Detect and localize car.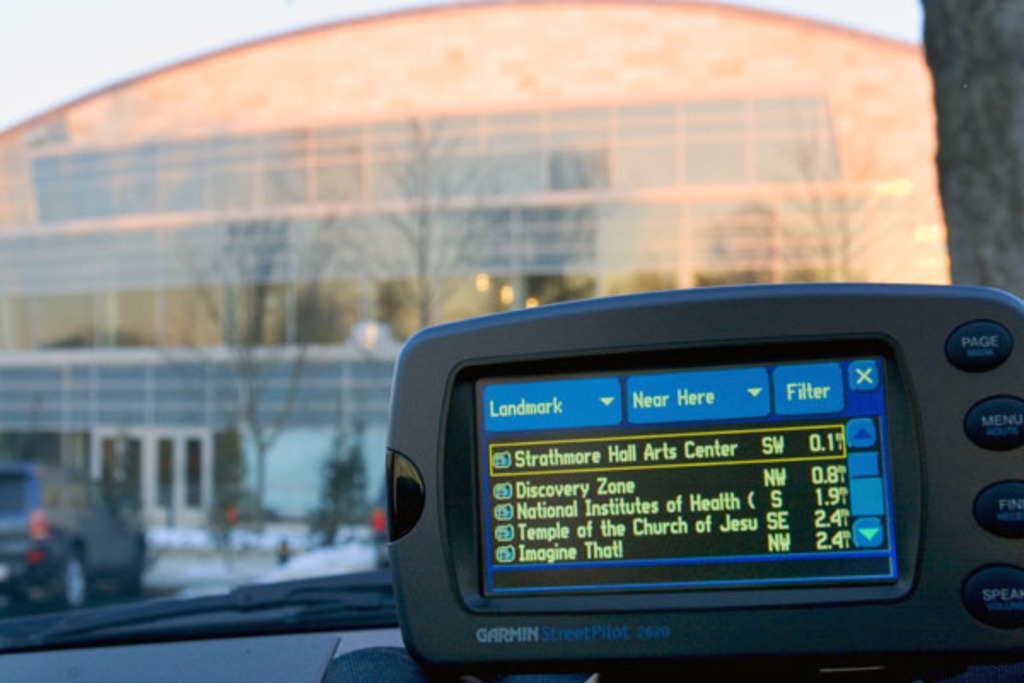
Localized at x1=0, y1=0, x2=1022, y2=681.
